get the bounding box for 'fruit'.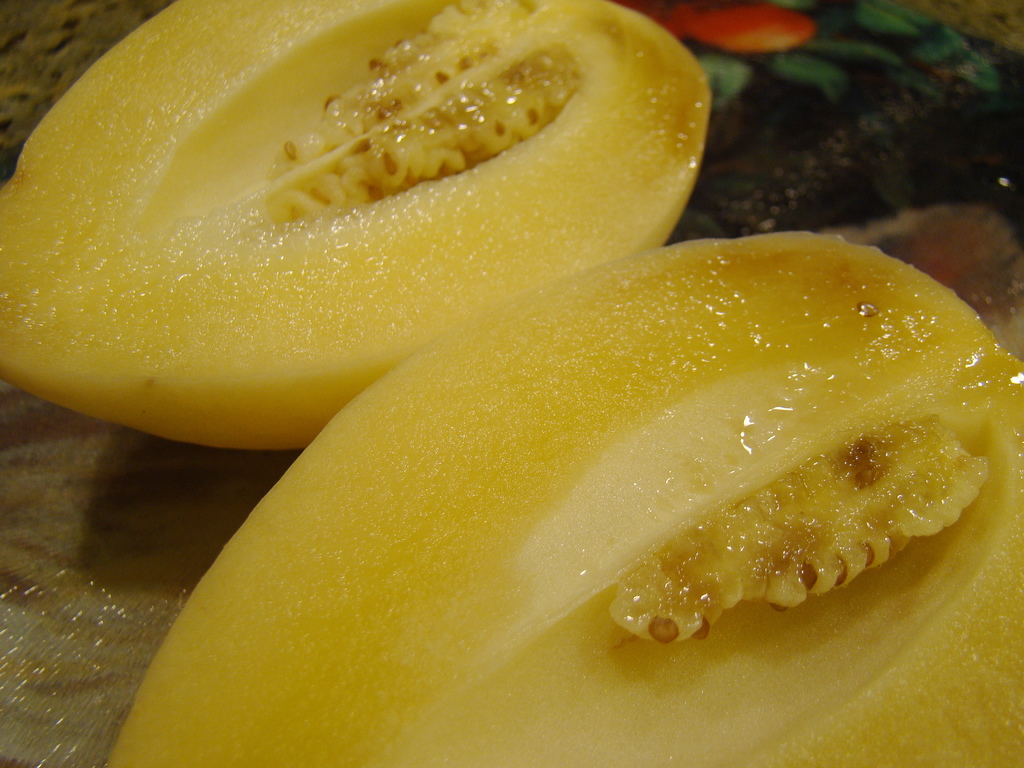
x1=17 y1=0 x2=736 y2=406.
